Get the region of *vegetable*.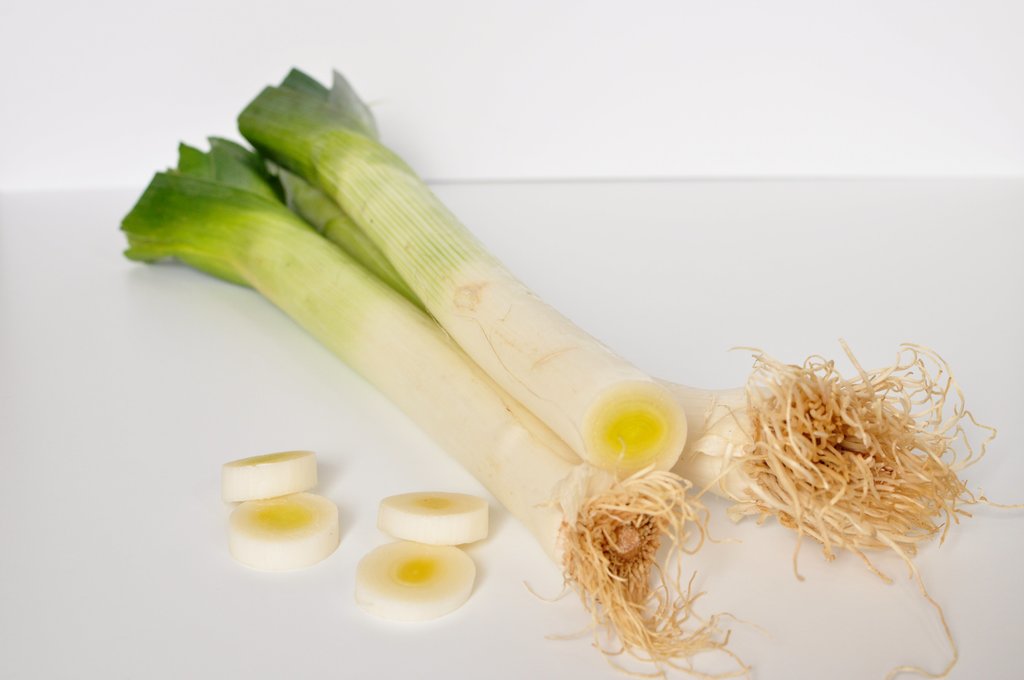
pyautogui.locateOnScreen(375, 488, 494, 540).
